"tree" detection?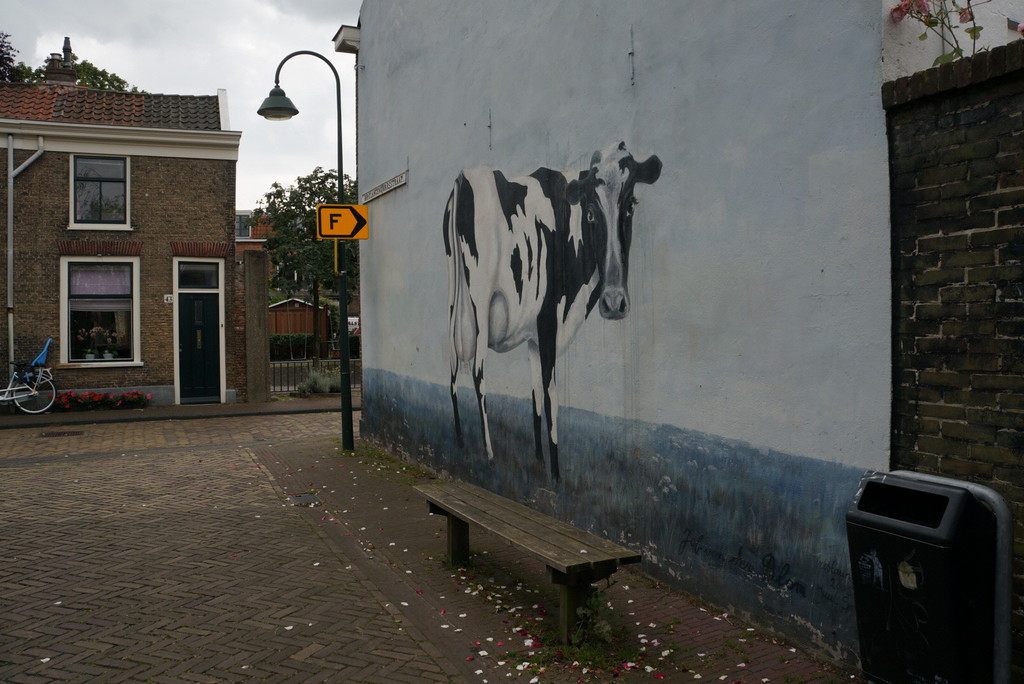
{"x1": 246, "y1": 163, "x2": 362, "y2": 393}
